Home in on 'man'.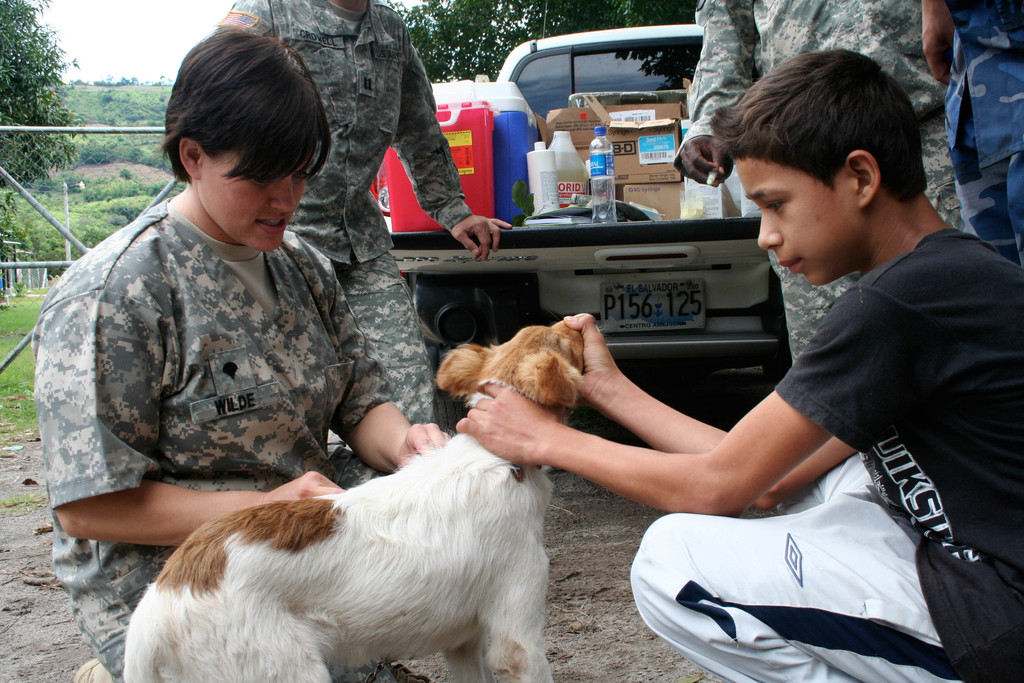
Homed in at box=[672, 0, 962, 370].
